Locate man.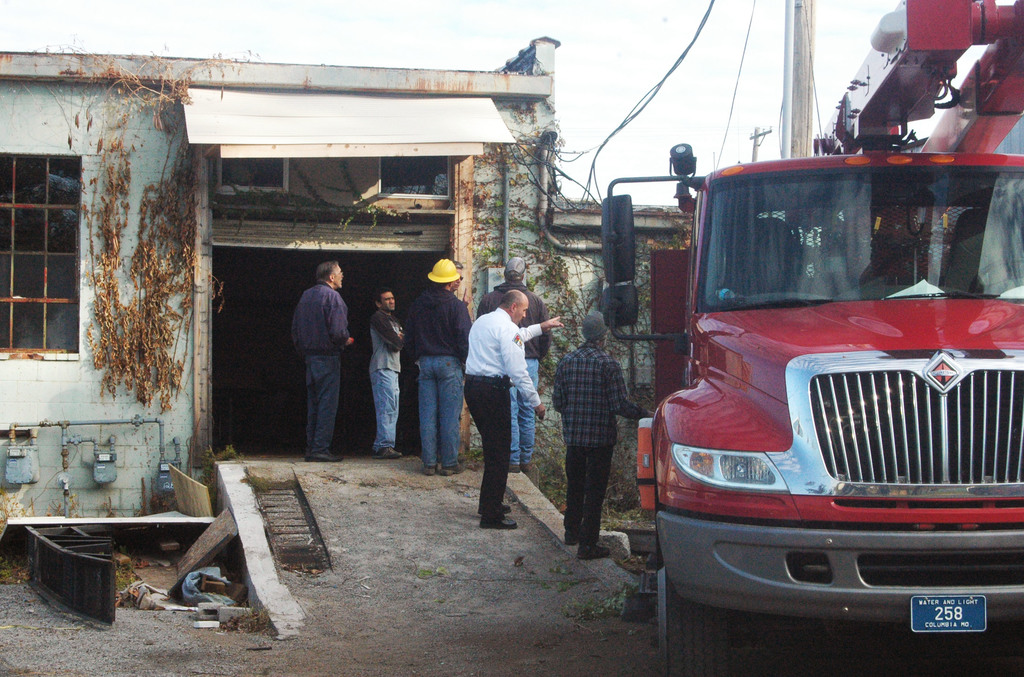
Bounding box: [left=371, top=287, right=410, bottom=459].
